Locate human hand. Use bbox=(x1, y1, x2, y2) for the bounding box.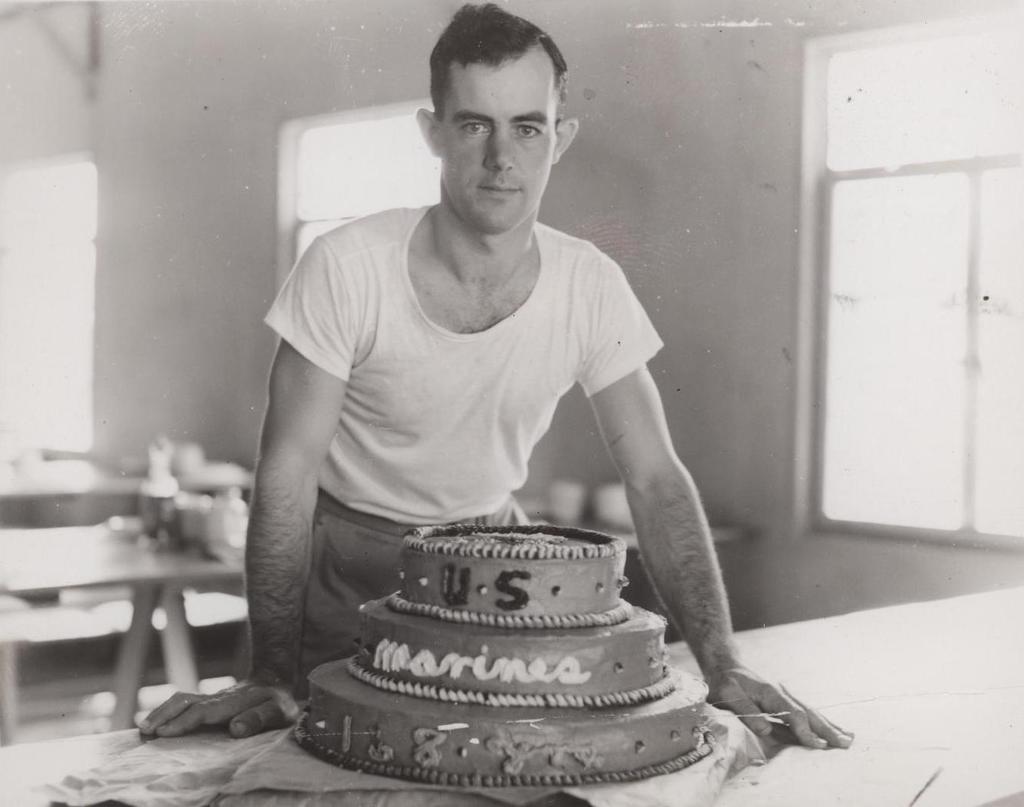
bbox=(705, 659, 855, 747).
